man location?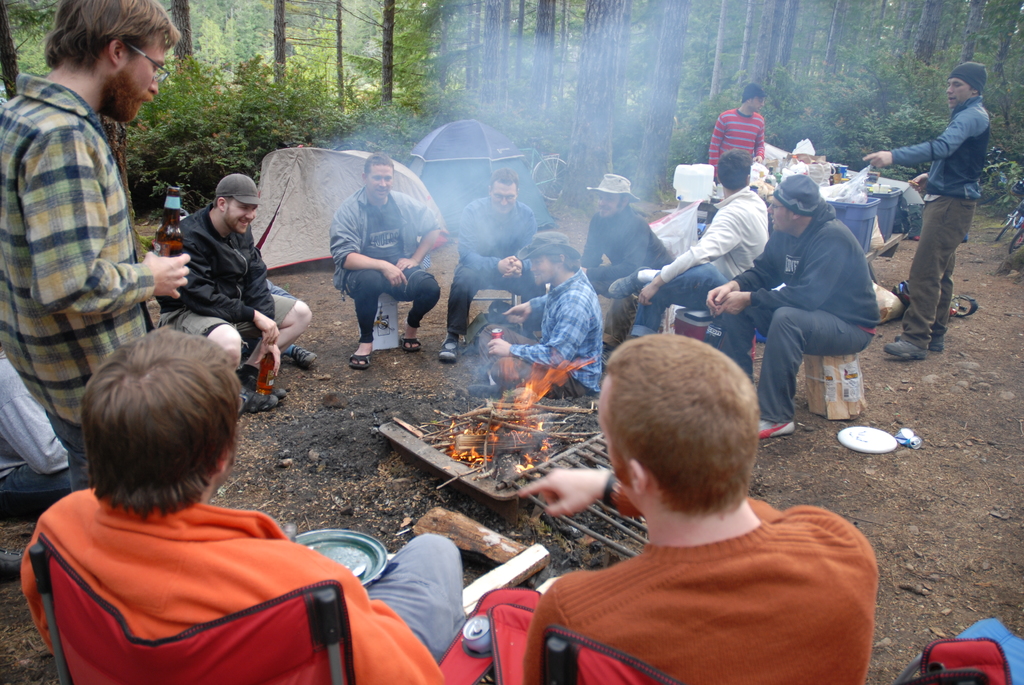
select_region(730, 170, 890, 436)
